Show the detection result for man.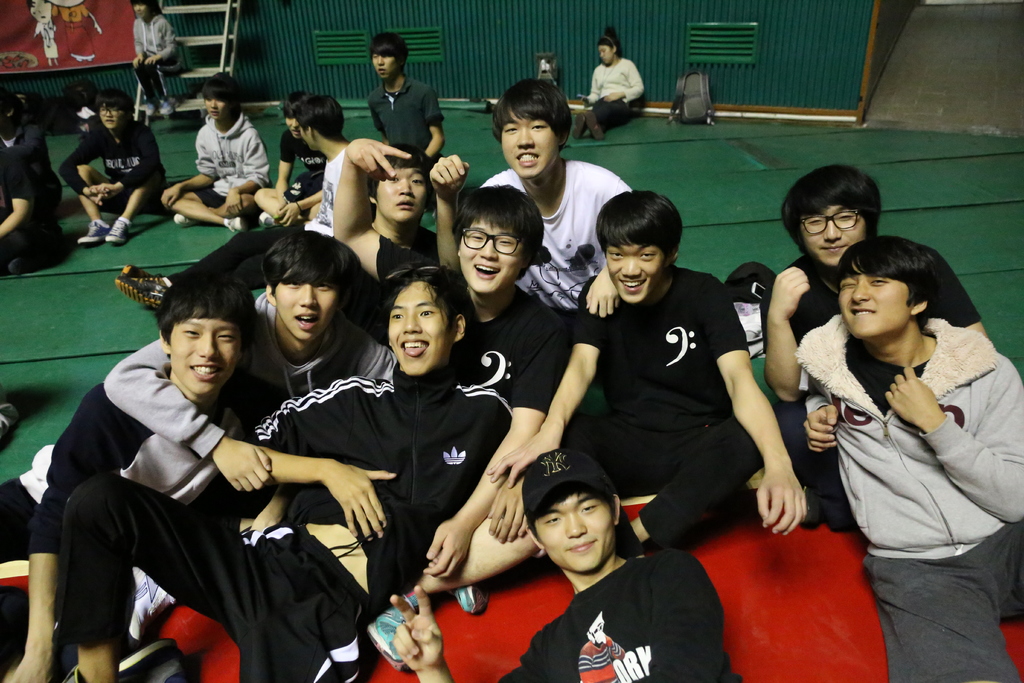
{"x1": 325, "y1": 136, "x2": 447, "y2": 300}.
